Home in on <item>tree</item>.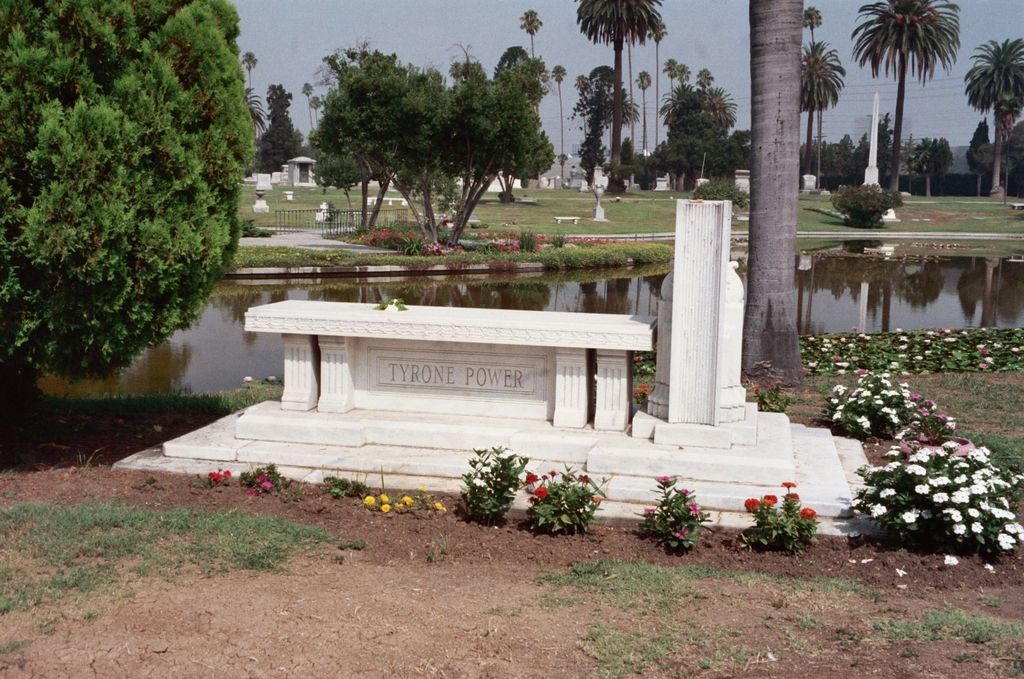
Homed in at left=744, top=0, right=813, bottom=386.
